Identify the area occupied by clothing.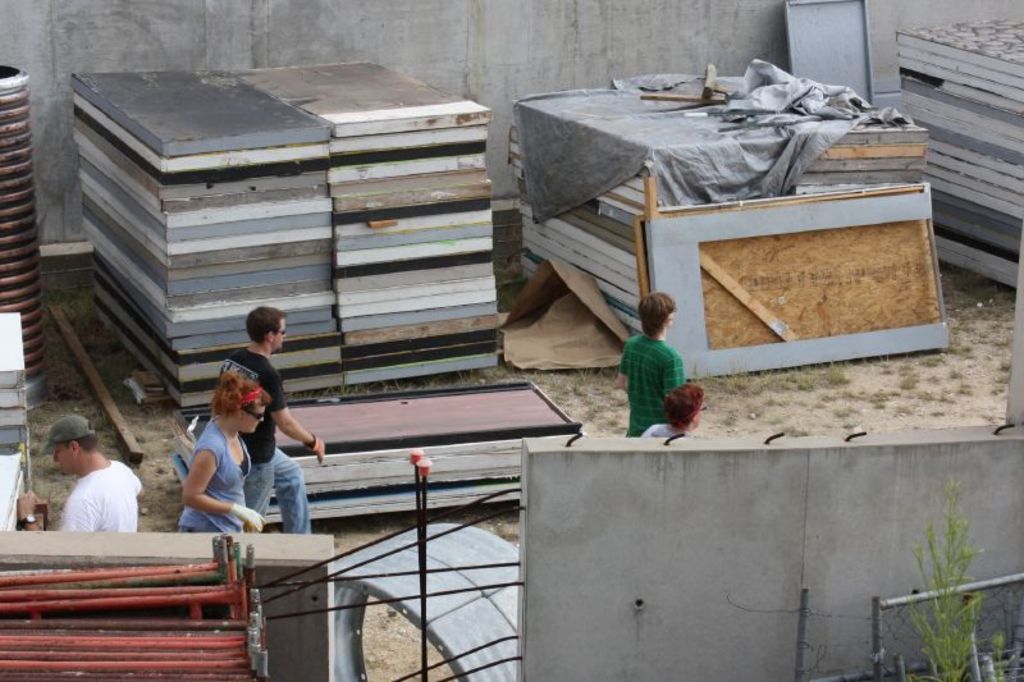
Area: l=218, t=340, r=307, b=545.
